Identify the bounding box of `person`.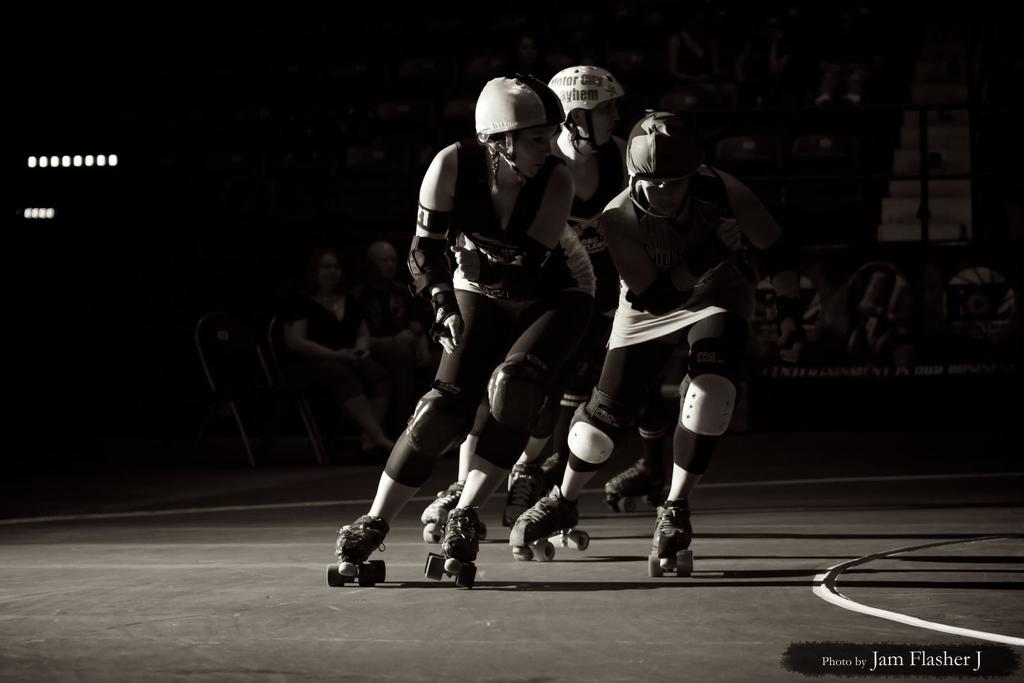
[504,111,775,613].
